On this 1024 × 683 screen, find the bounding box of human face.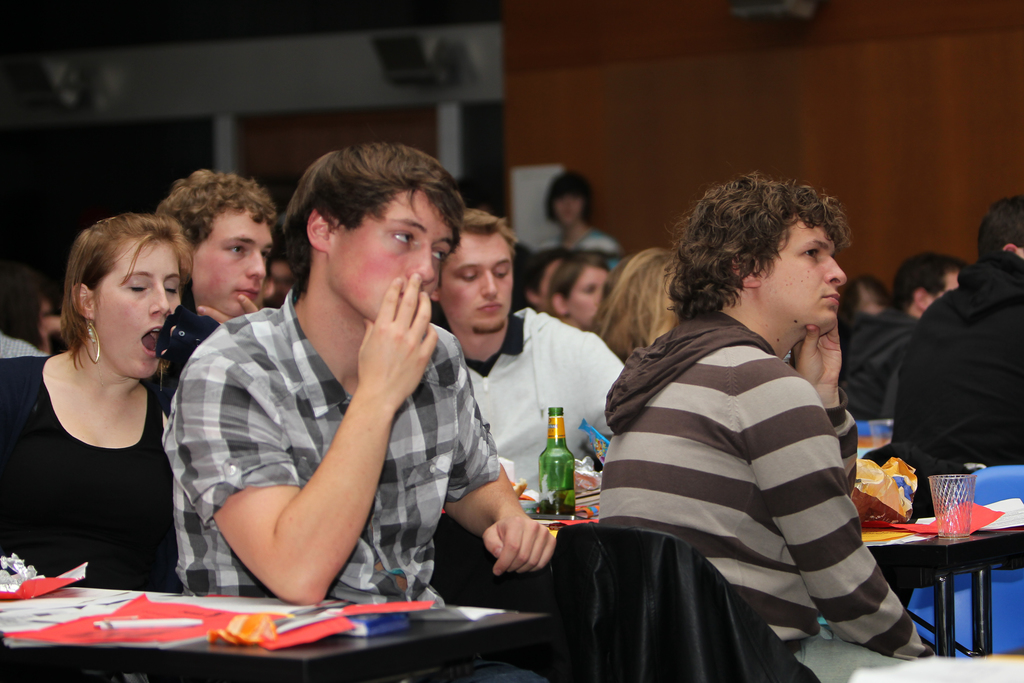
Bounding box: [554,195,586,222].
